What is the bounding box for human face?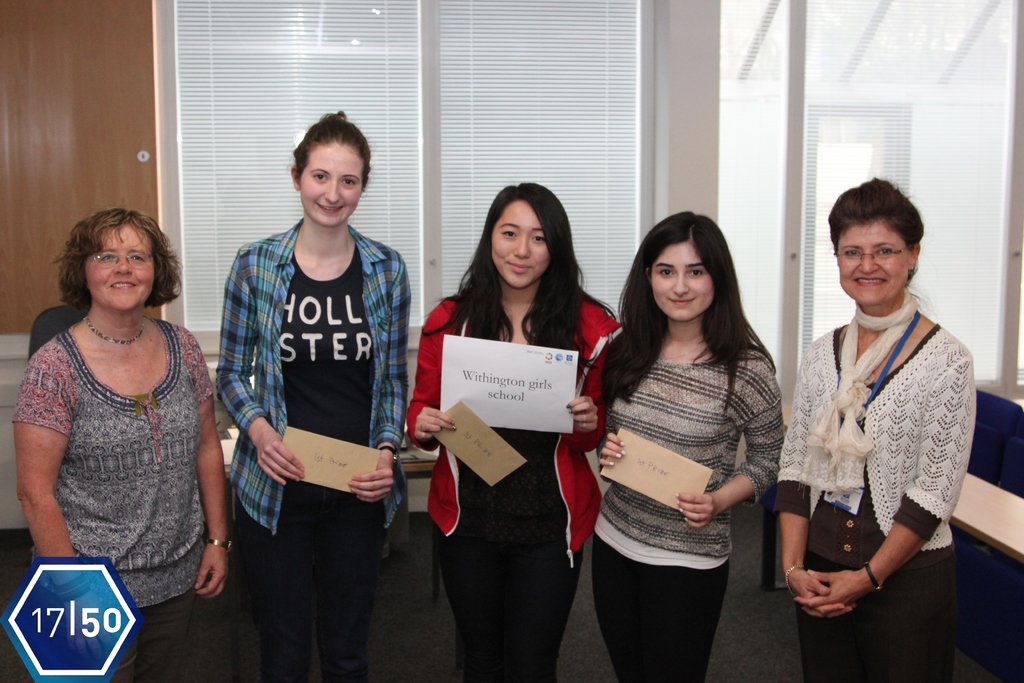
bbox=(655, 238, 712, 315).
